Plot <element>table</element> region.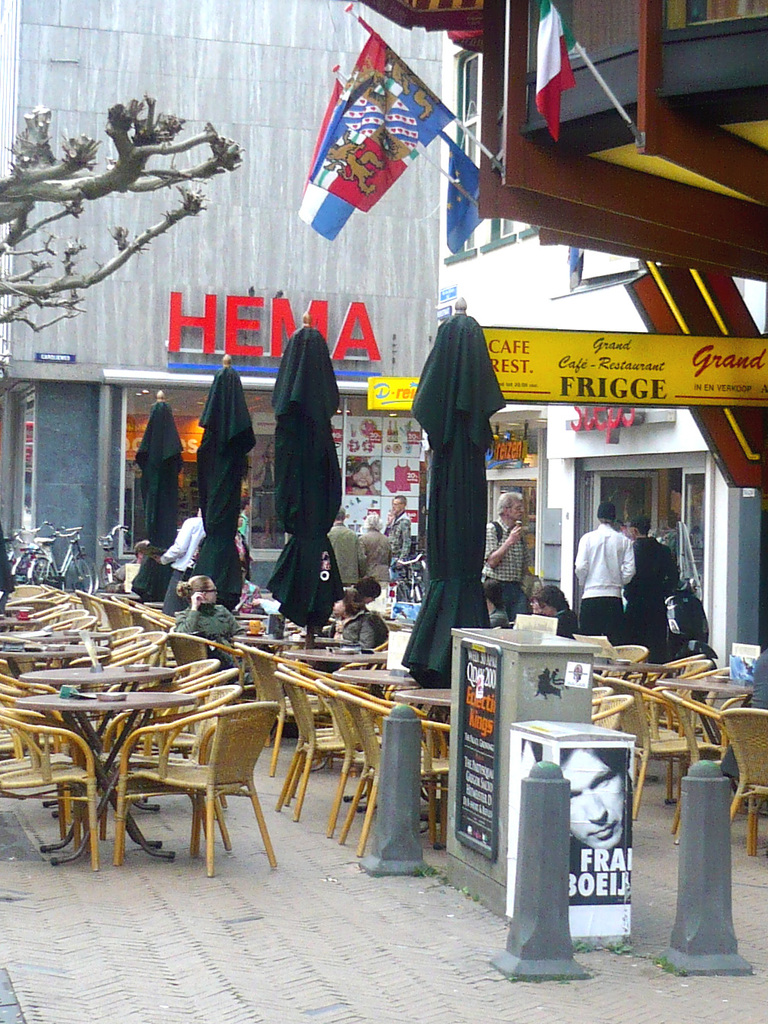
Plotted at {"left": 106, "top": 698, "right": 280, "bottom": 872}.
